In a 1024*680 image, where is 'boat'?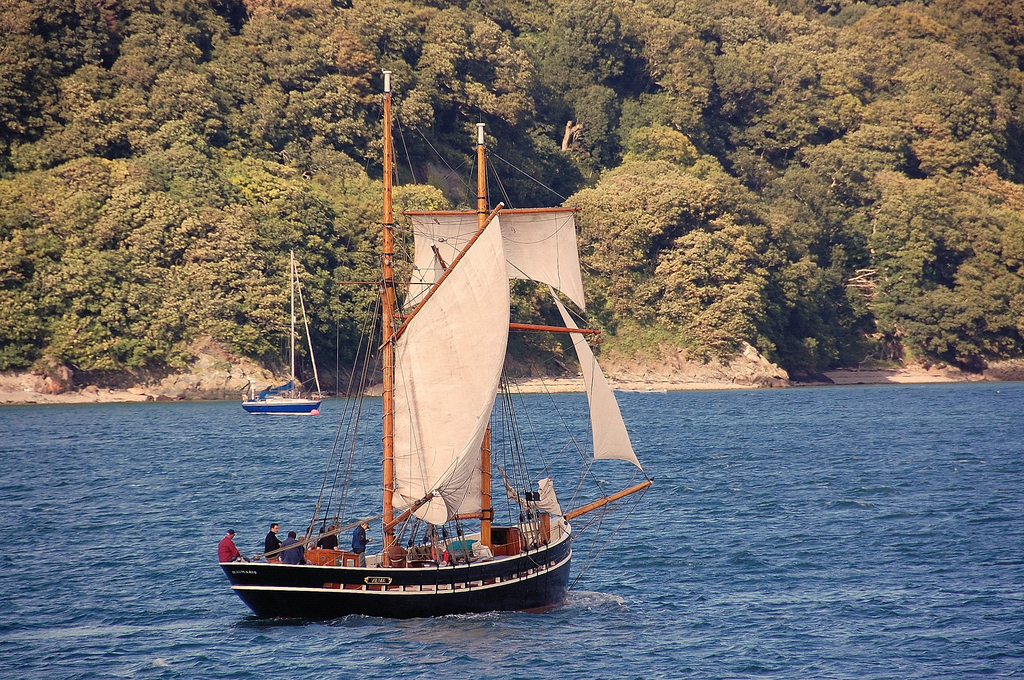
<bbox>204, 156, 653, 653</bbox>.
